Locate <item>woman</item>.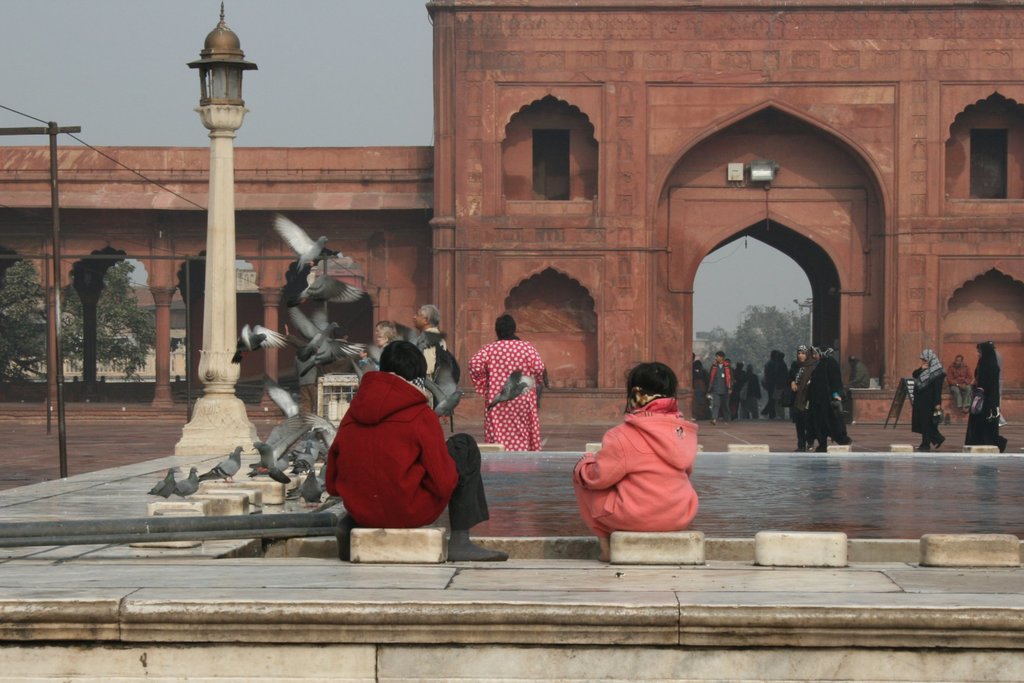
Bounding box: box=[577, 366, 714, 552].
